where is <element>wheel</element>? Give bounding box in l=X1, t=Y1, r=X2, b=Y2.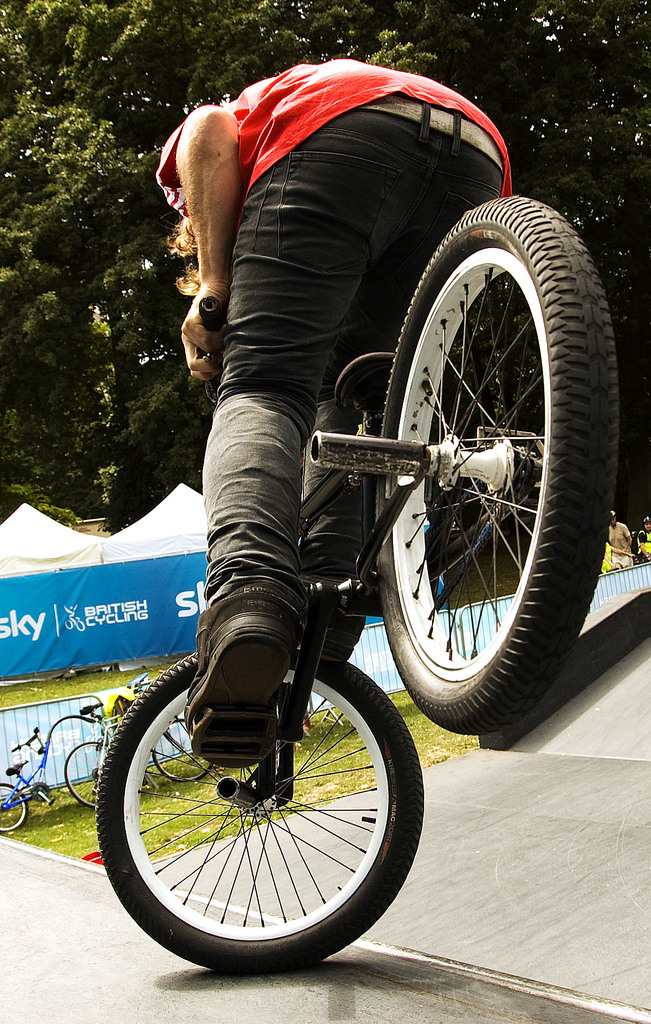
l=150, t=719, r=222, b=783.
